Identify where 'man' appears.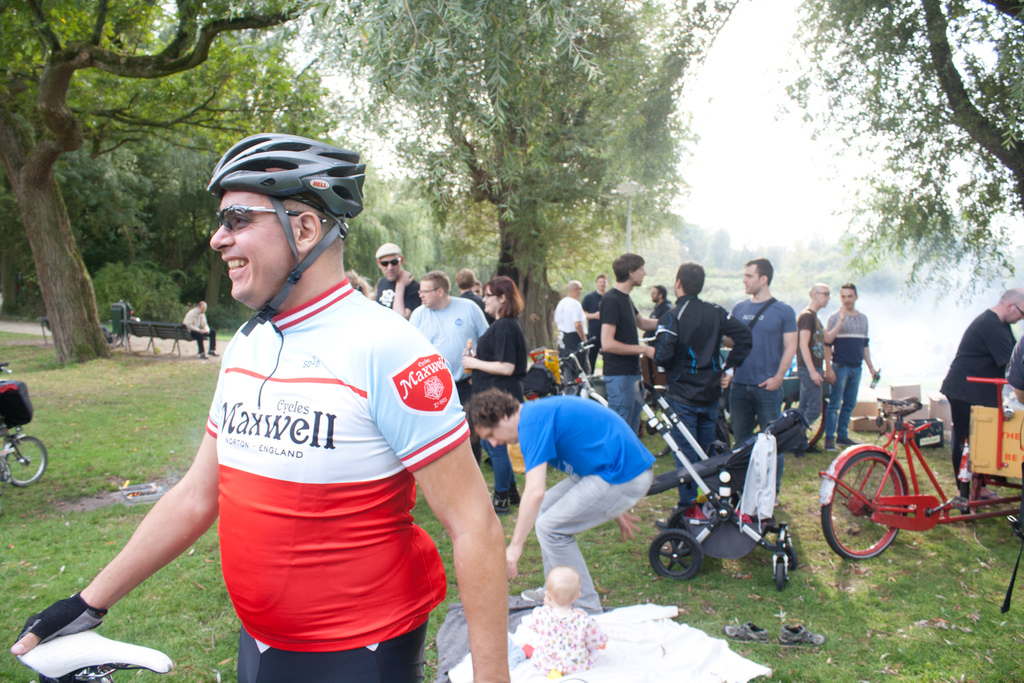
Appears at [x1=595, y1=250, x2=645, y2=428].
